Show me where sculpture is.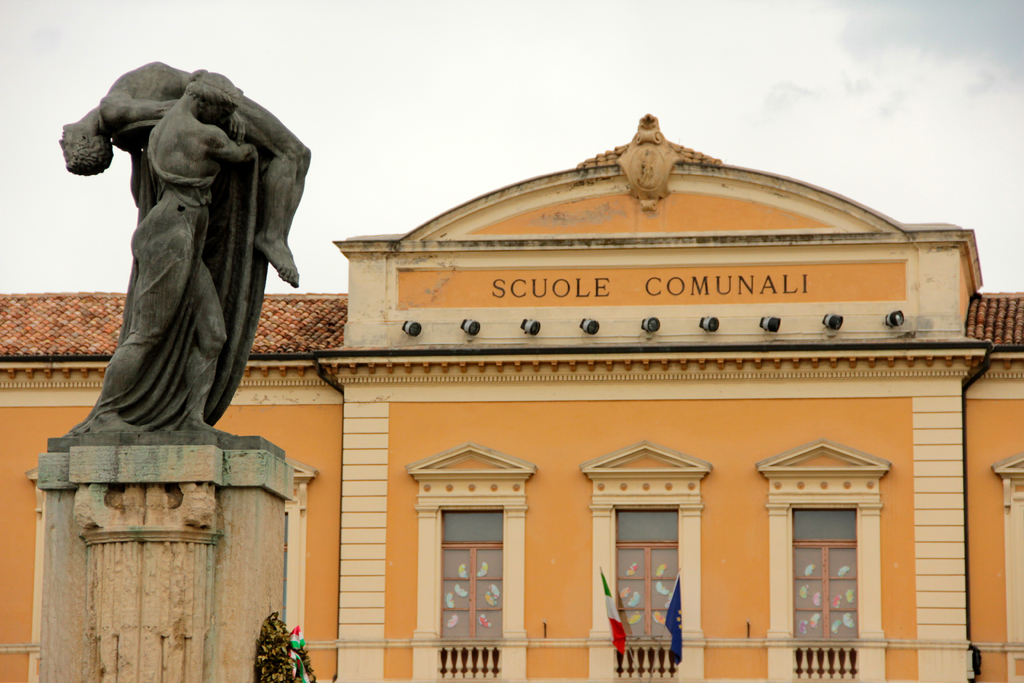
sculpture is at detection(46, 73, 322, 462).
